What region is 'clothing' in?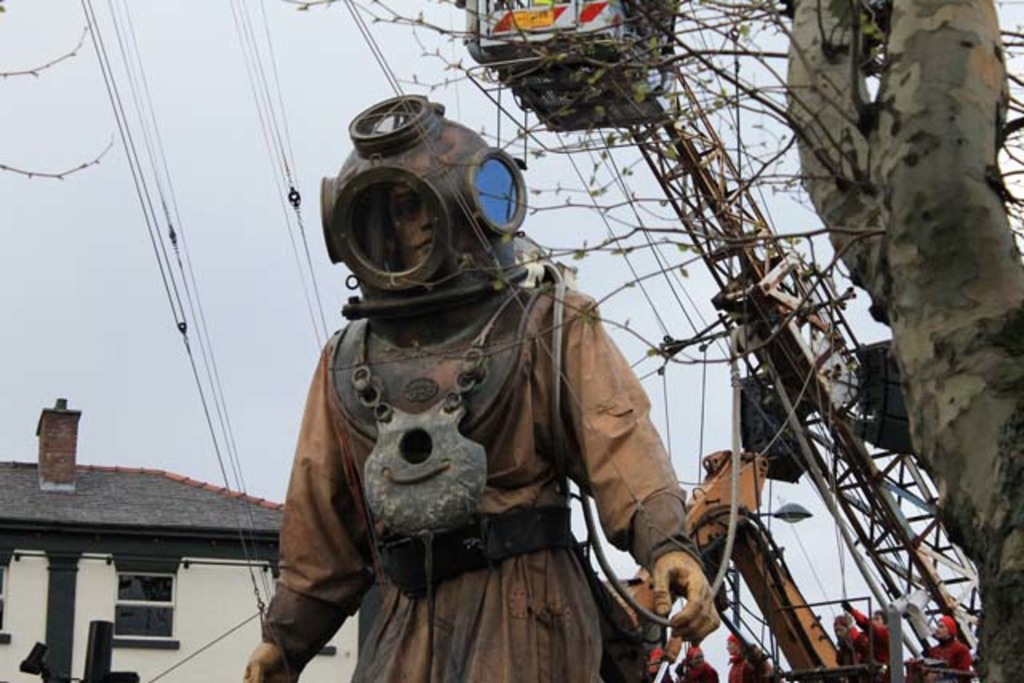
BBox(840, 601, 894, 673).
